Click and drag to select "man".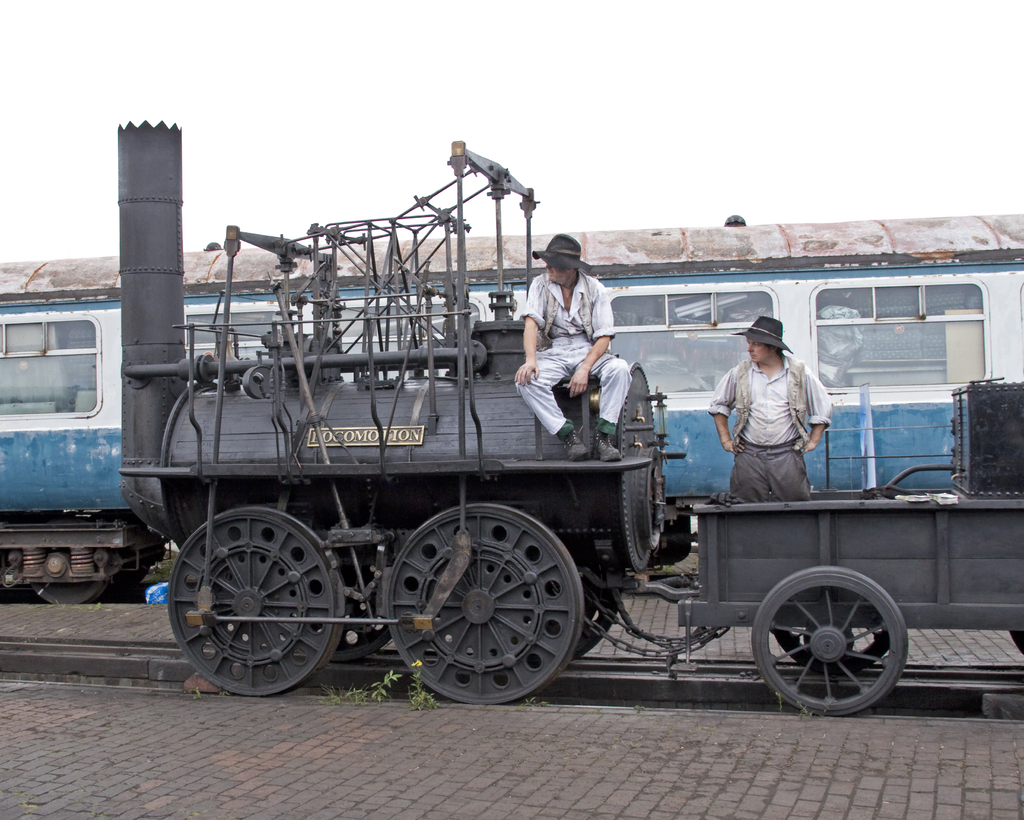
Selection: x1=516, y1=236, x2=633, y2=461.
